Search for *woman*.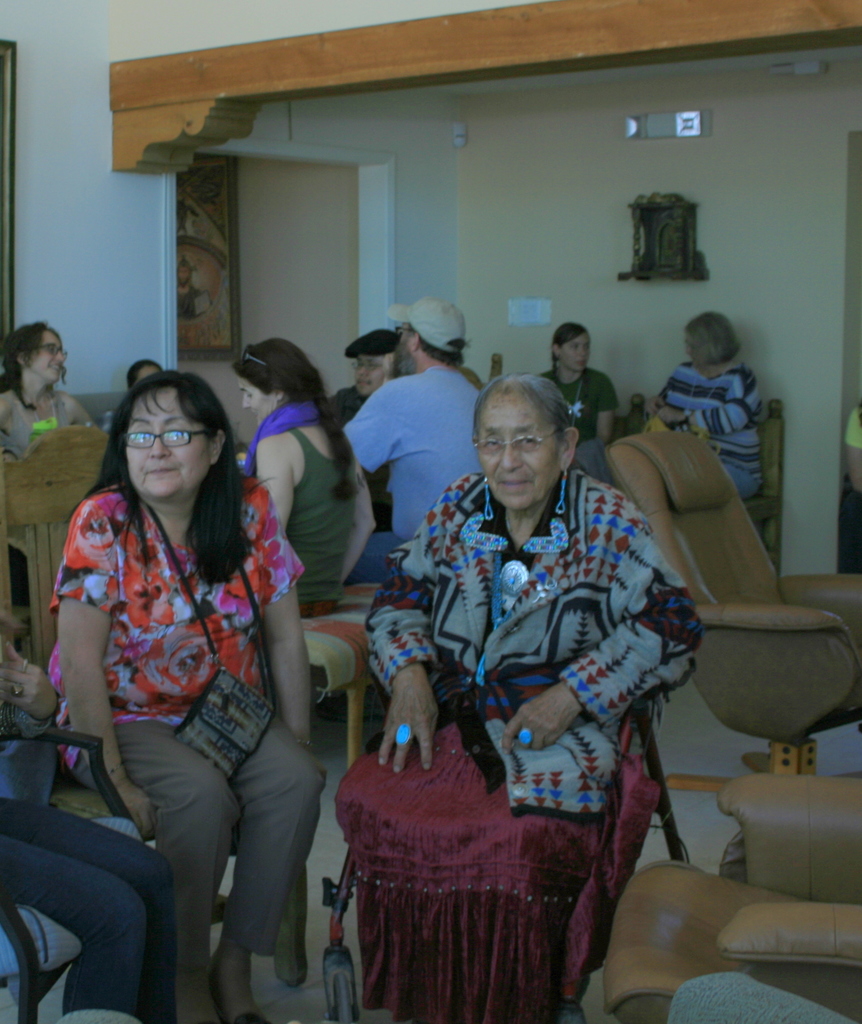
Found at locate(42, 342, 329, 996).
